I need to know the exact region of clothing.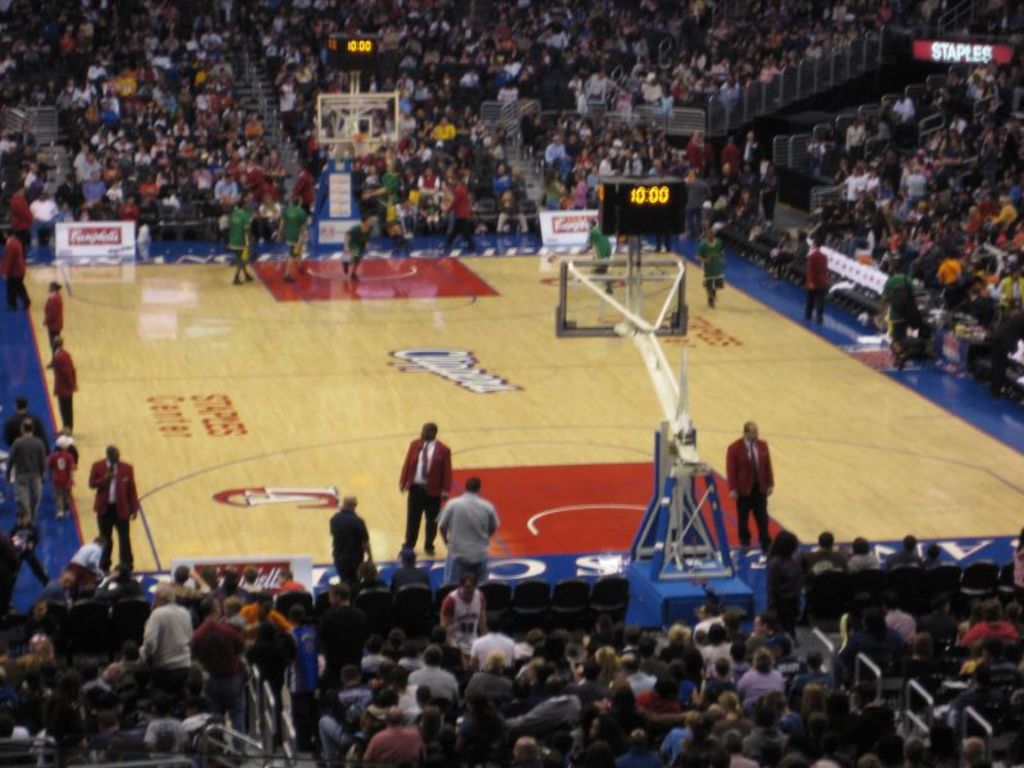
Region: bbox=[45, 347, 77, 433].
